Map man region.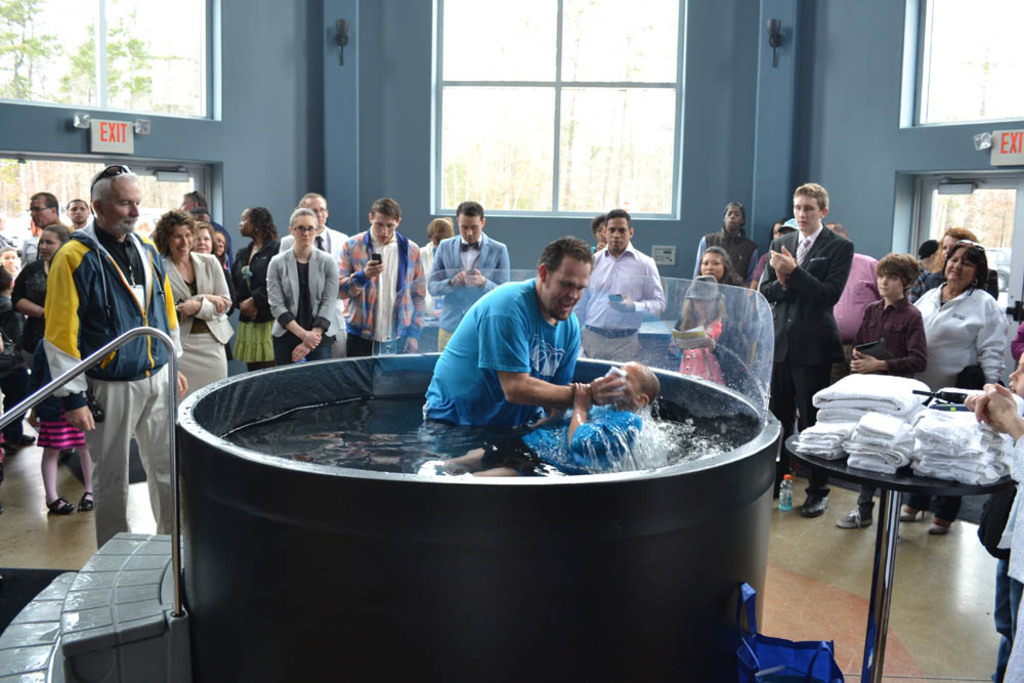
Mapped to [left=60, top=198, right=93, bottom=233].
